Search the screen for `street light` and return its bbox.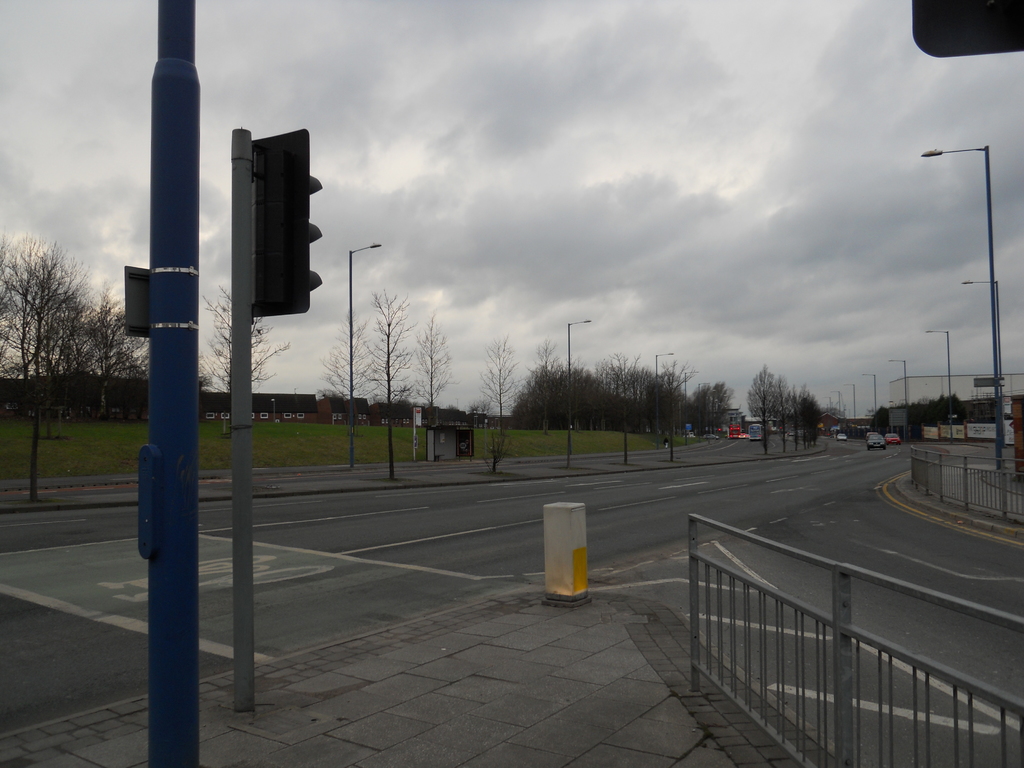
Found: 696 379 708 435.
